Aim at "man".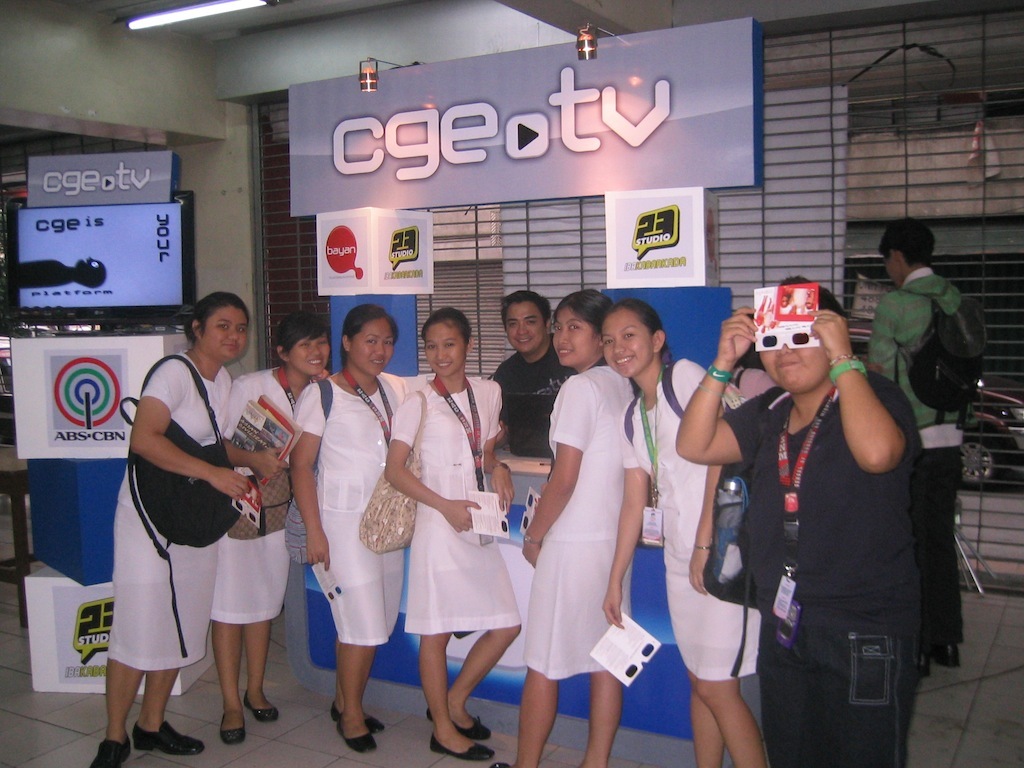
Aimed at <box>485,284,590,463</box>.
